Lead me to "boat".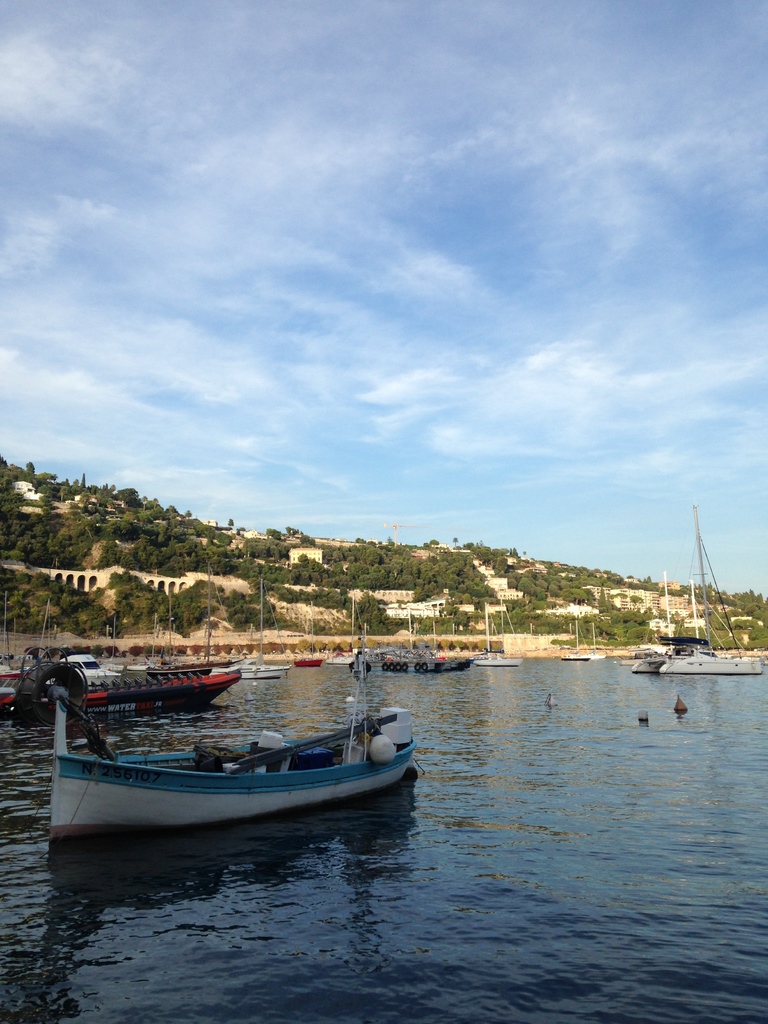
Lead to x1=634, y1=573, x2=678, y2=657.
